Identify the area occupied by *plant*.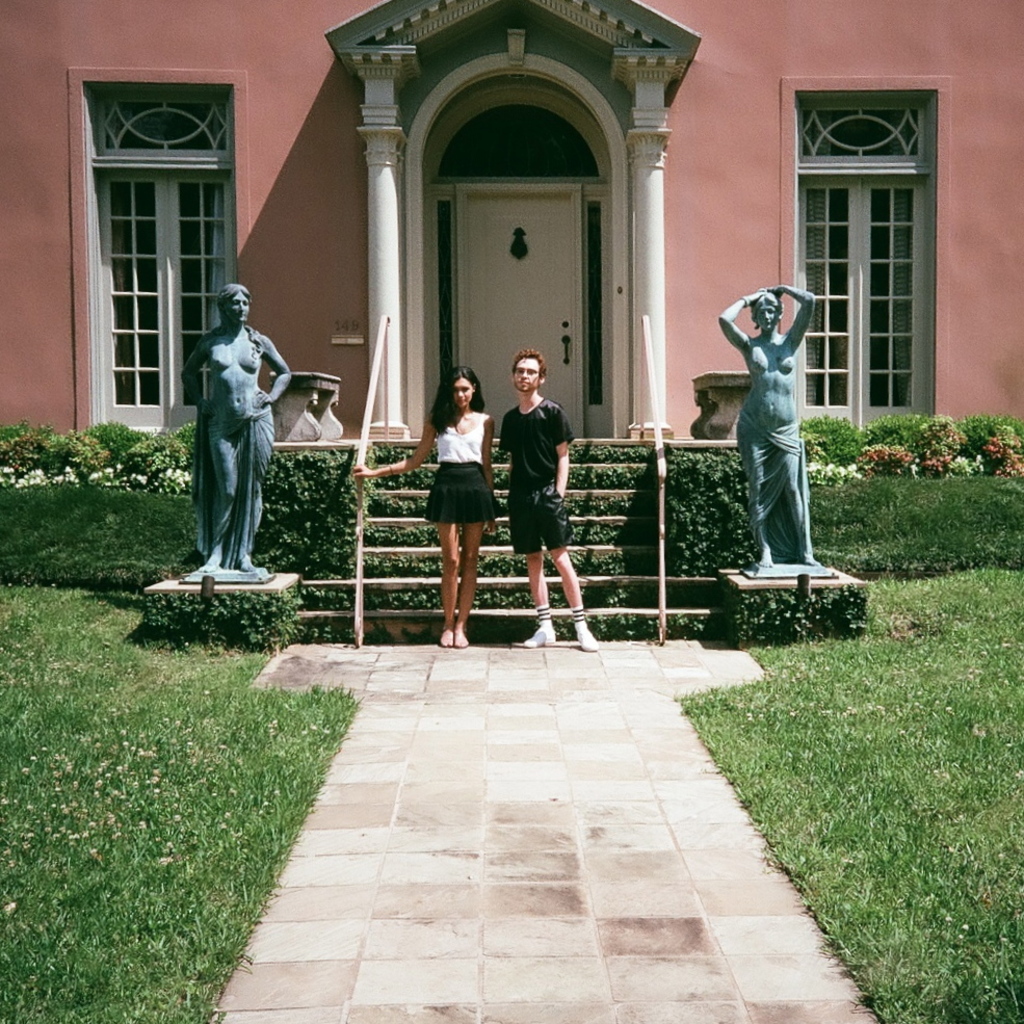
Area: bbox=(964, 408, 1023, 468).
